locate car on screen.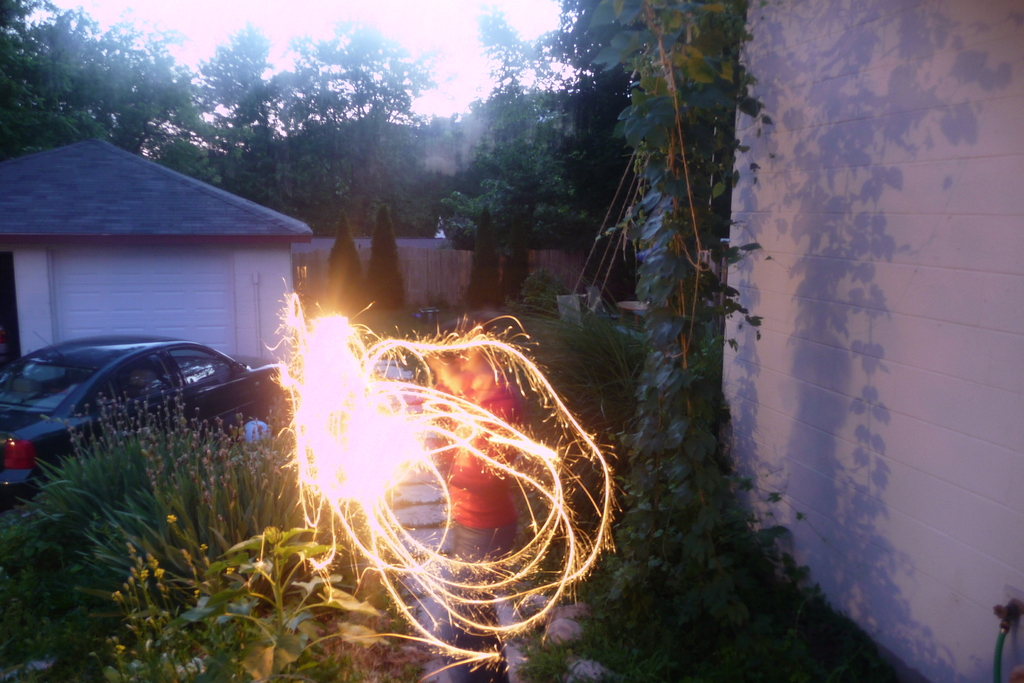
On screen at {"left": 0, "top": 316, "right": 275, "bottom": 469}.
